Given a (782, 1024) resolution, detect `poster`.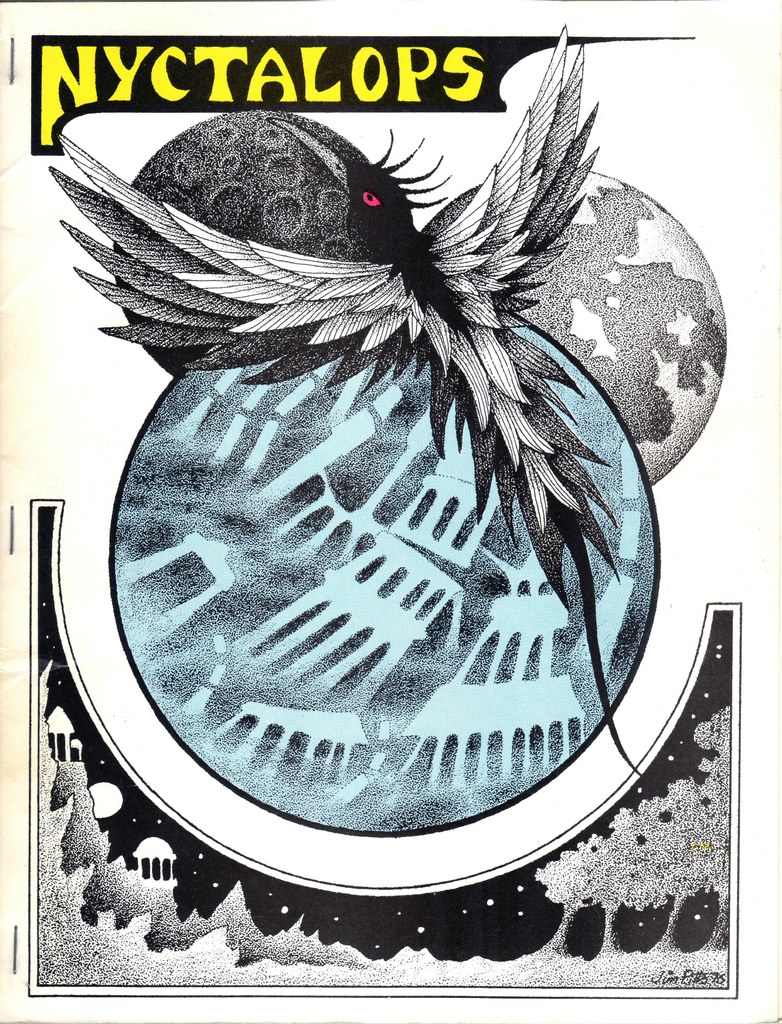
[x1=0, y1=0, x2=781, y2=1023].
